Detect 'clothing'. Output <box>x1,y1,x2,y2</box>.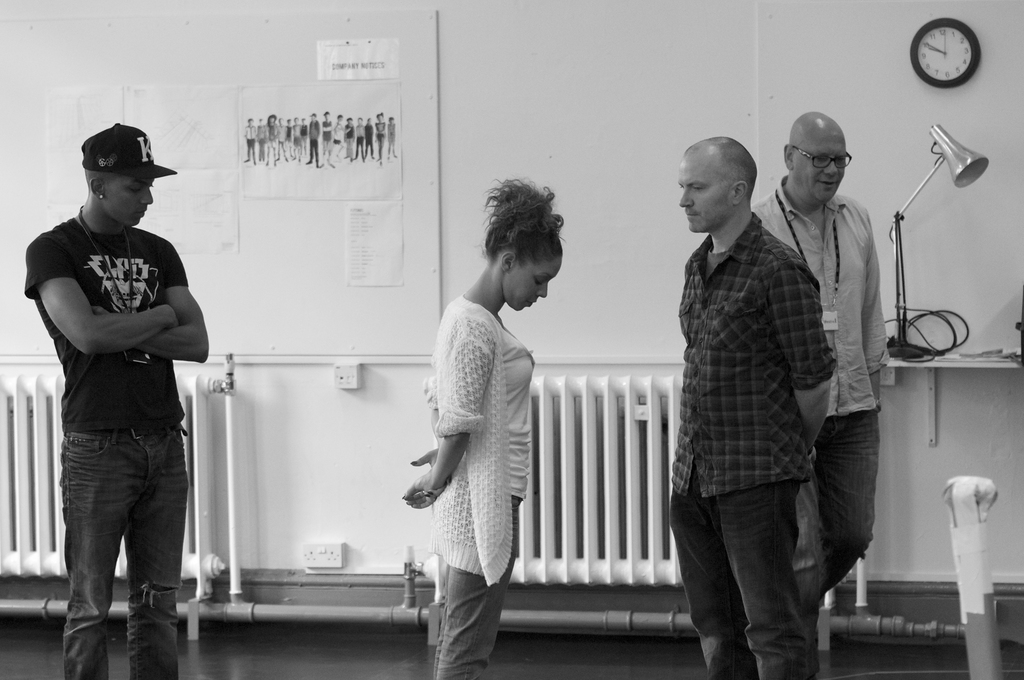
<box>749,173,890,672</box>.
